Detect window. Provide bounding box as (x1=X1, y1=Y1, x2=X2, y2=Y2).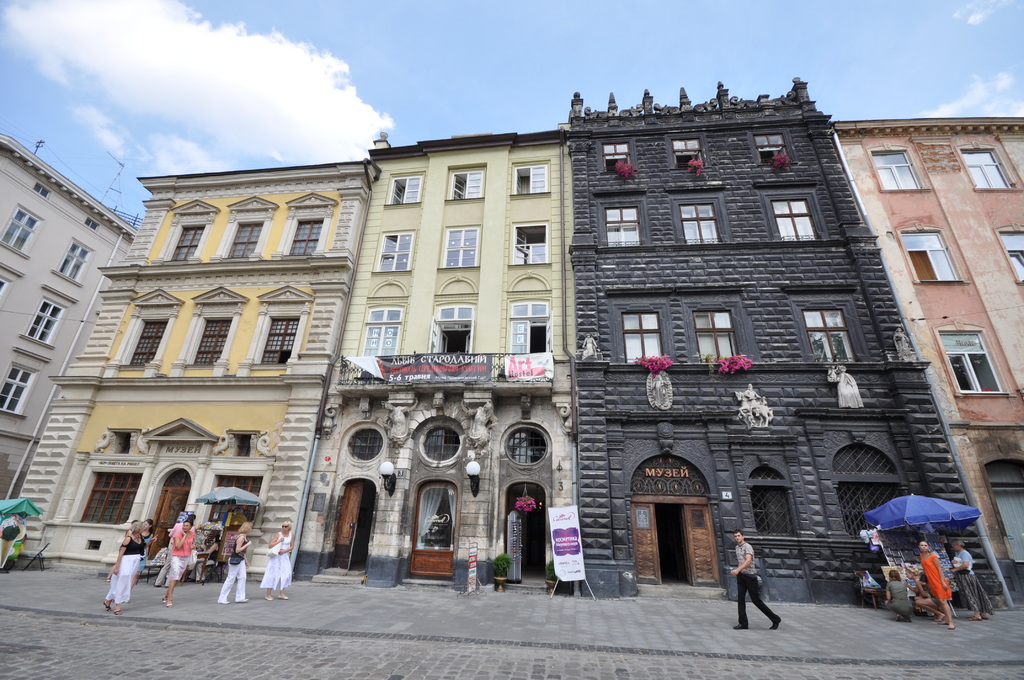
(x1=388, y1=174, x2=424, y2=209).
